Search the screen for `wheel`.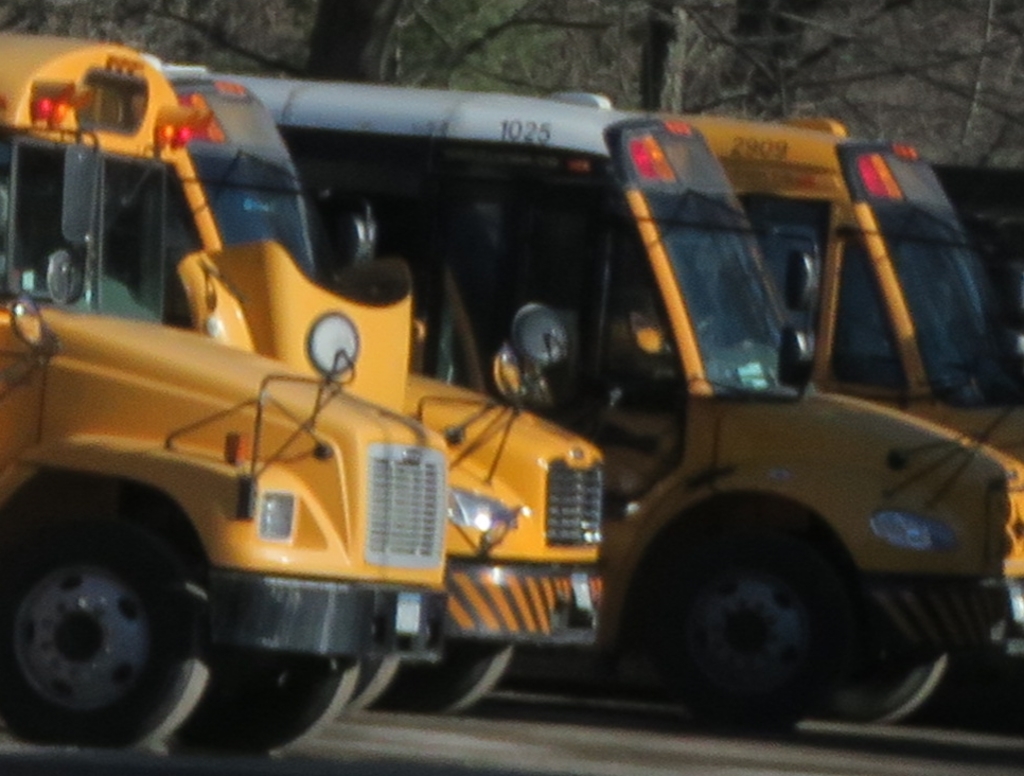
Found at Rect(816, 599, 947, 737).
